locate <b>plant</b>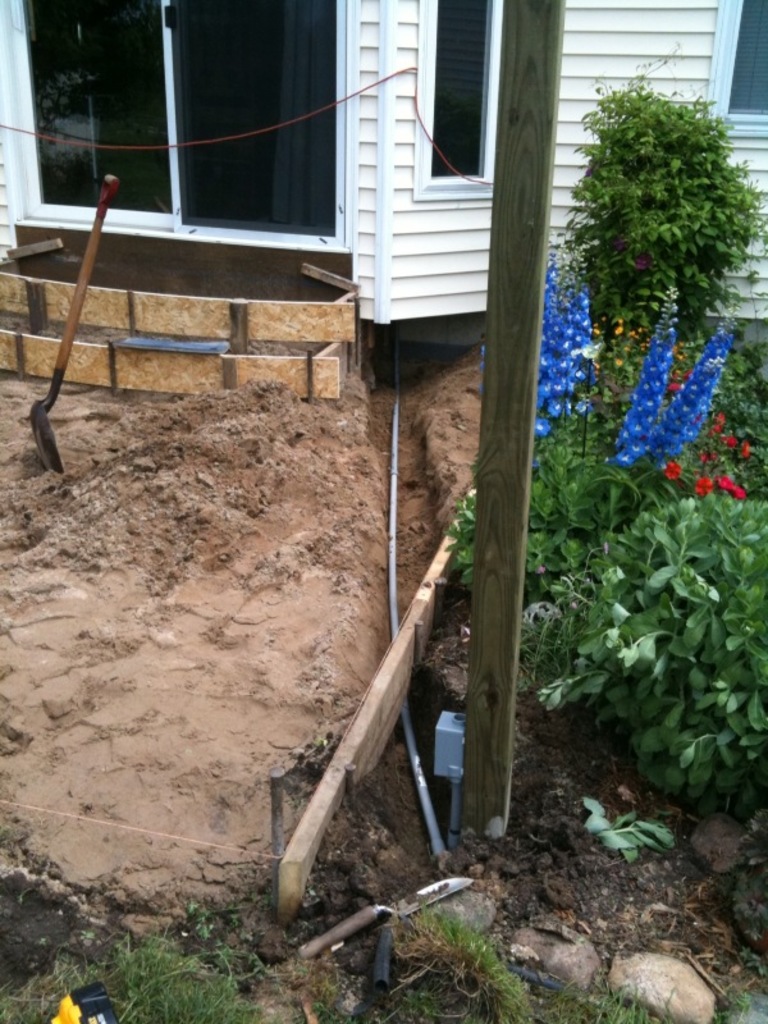
x1=552, y1=64, x2=759, y2=438
